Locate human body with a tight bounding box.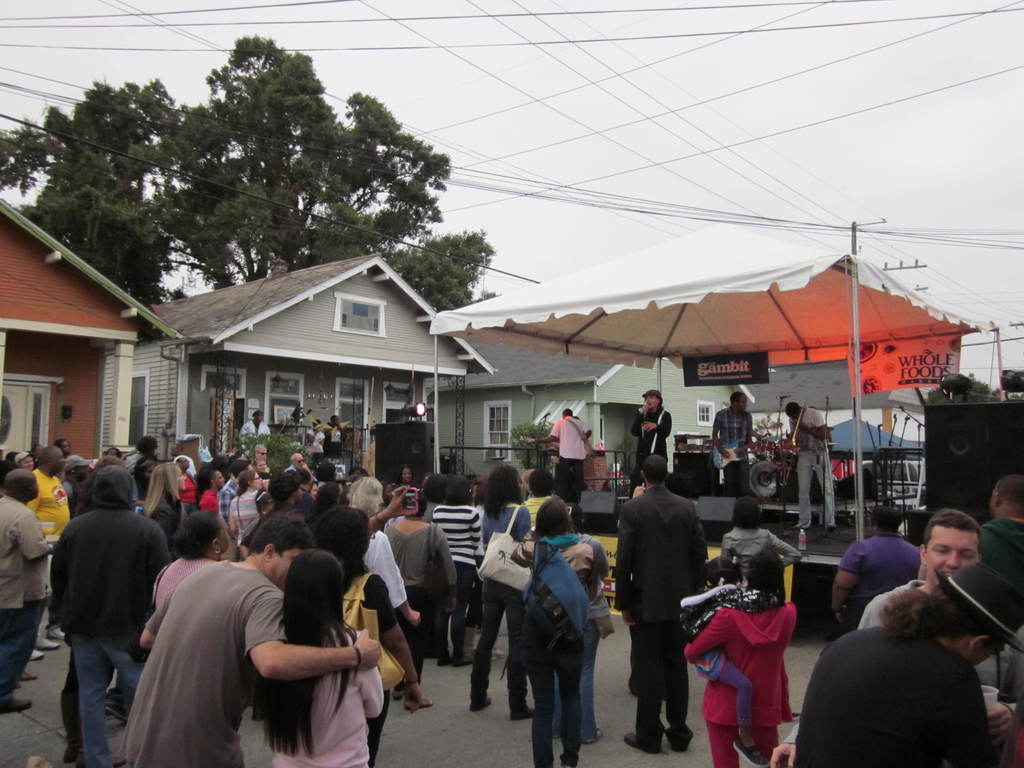
[x1=163, y1=516, x2=333, y2=758].
